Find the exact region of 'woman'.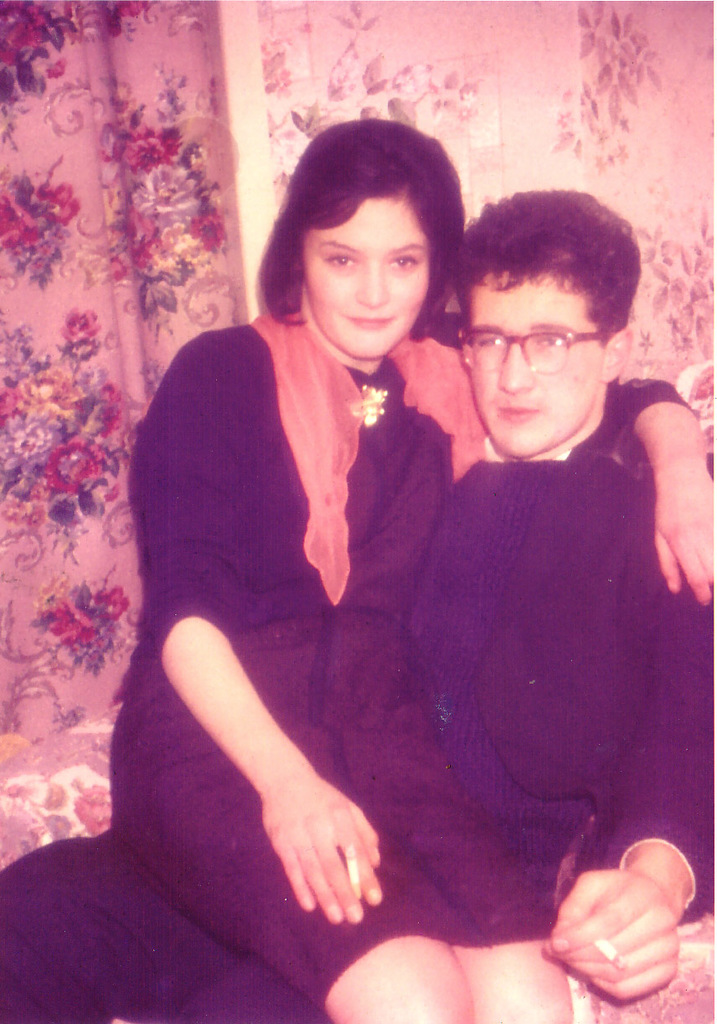
Exact region: Rect(200, 114, 612, 1023).
